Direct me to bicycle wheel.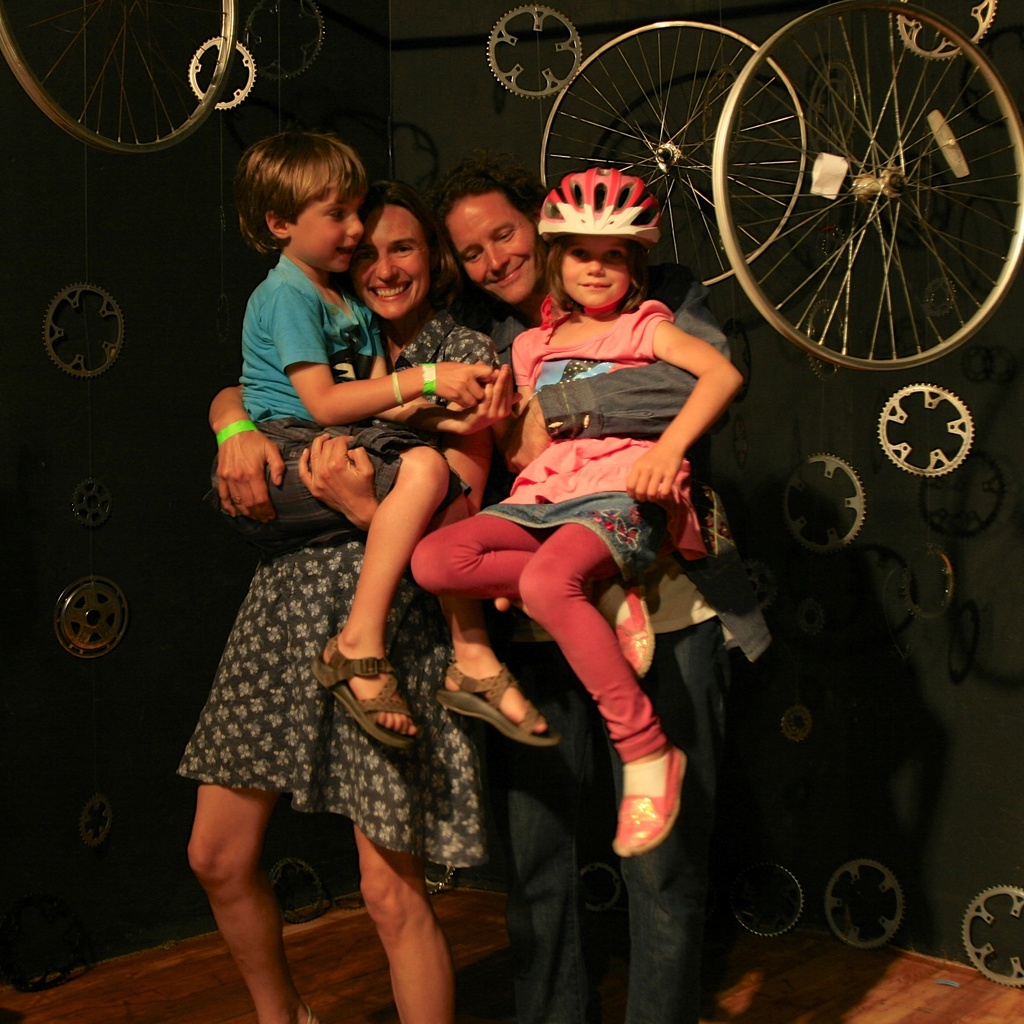
Direction: 0,0,247,174.
